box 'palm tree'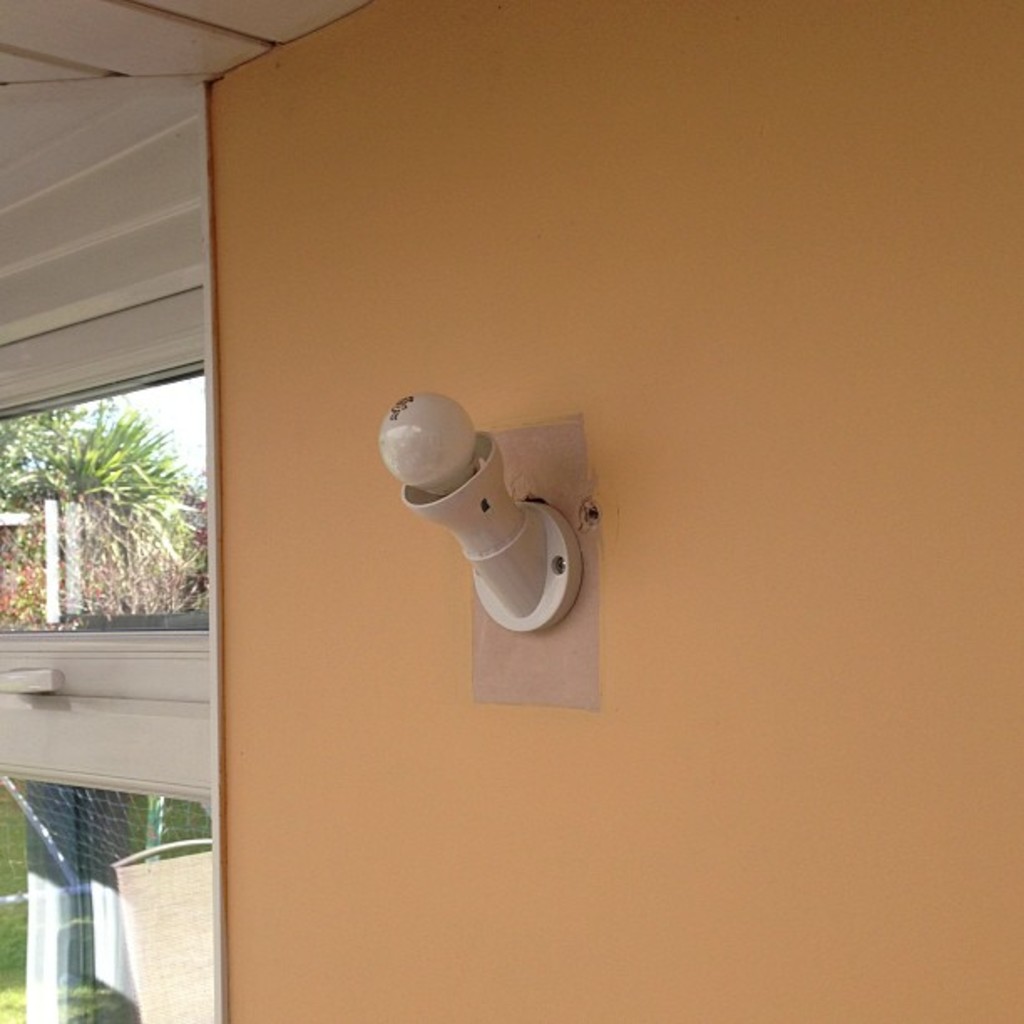
32 397 181 537
